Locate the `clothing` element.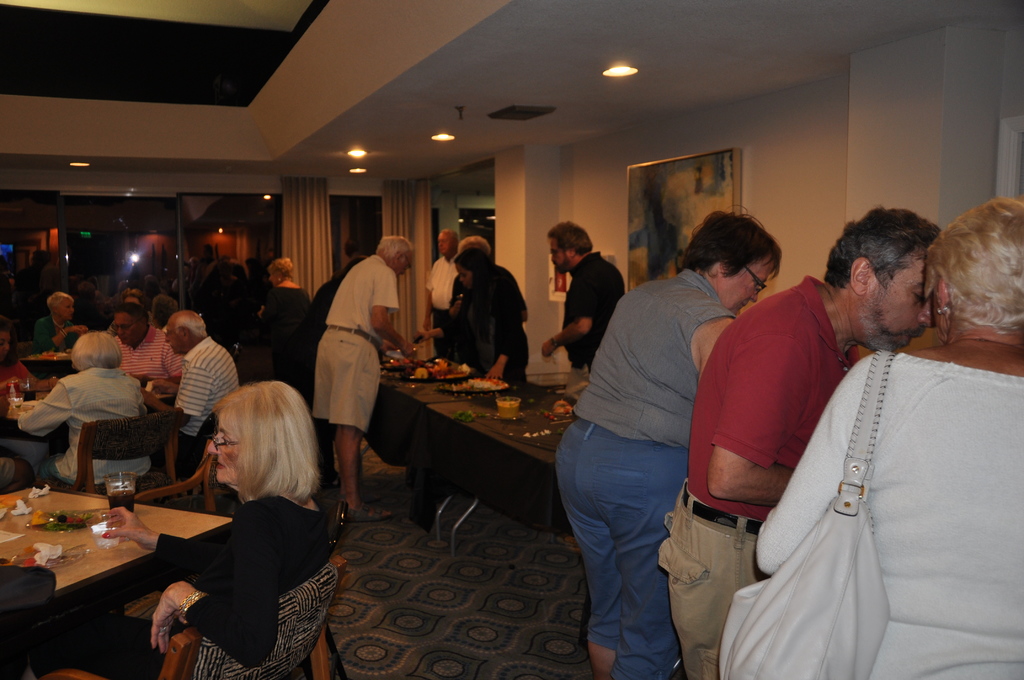
Element bbox: region(658, 277, 855, 679).
